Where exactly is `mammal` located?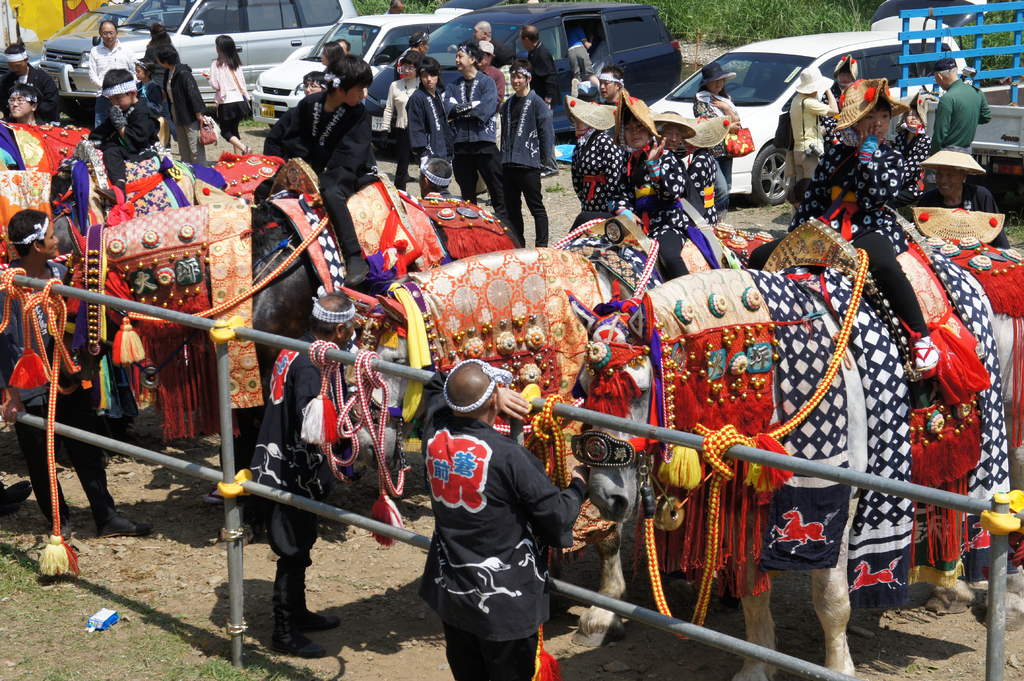
Its bounding box is 0:208:152:548.
